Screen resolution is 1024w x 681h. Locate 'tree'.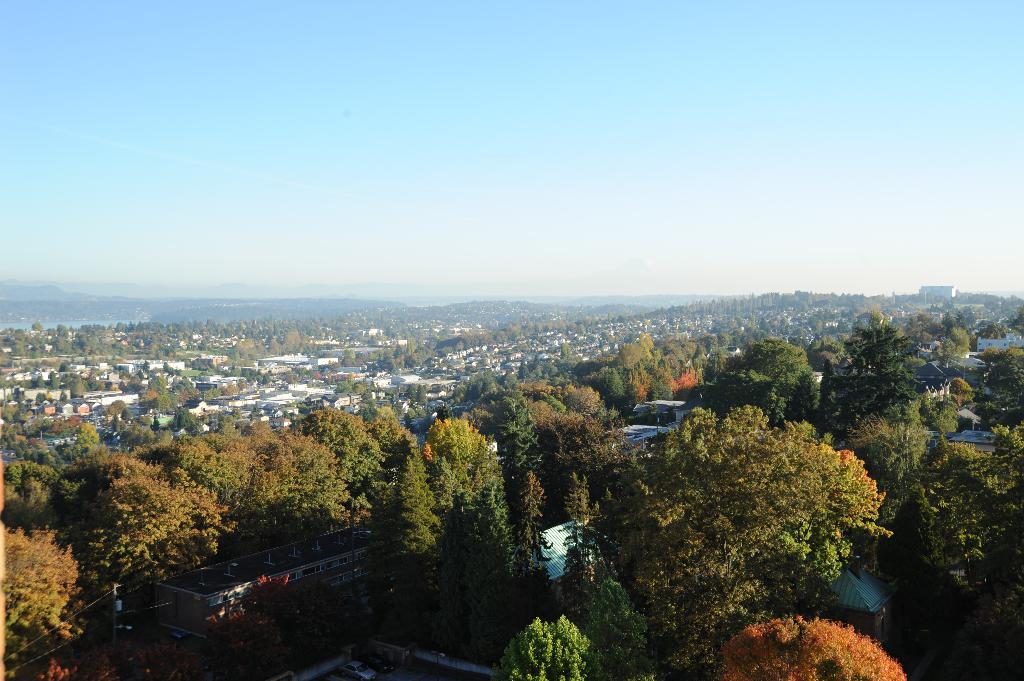
[x1=866, y1=307, x2=884, y2=324].
